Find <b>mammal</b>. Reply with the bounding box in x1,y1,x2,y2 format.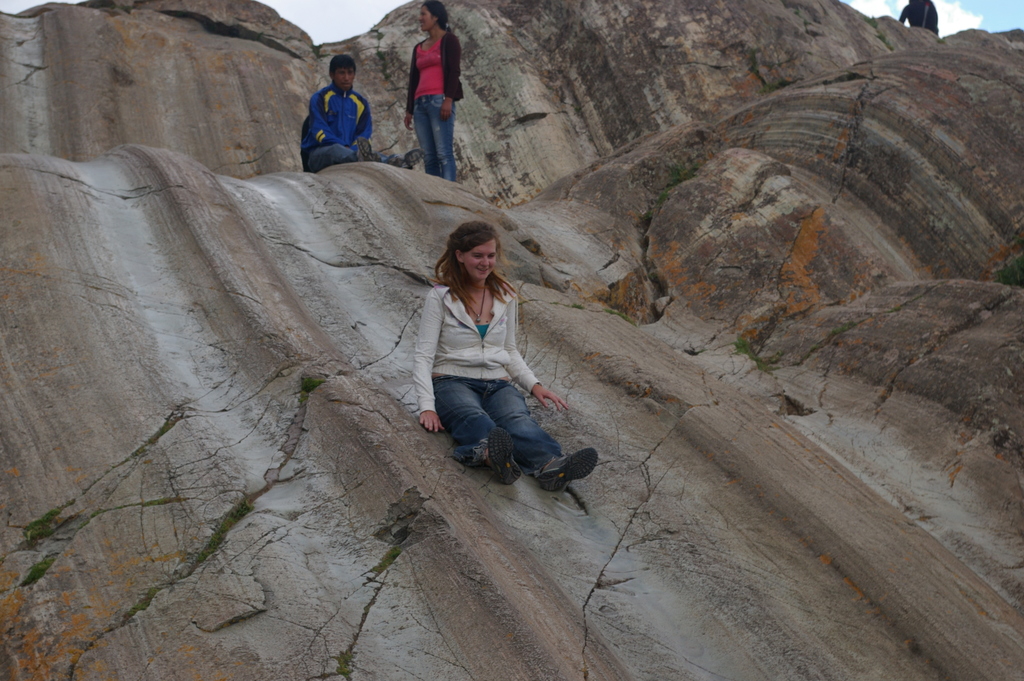
299,54,425,173.
